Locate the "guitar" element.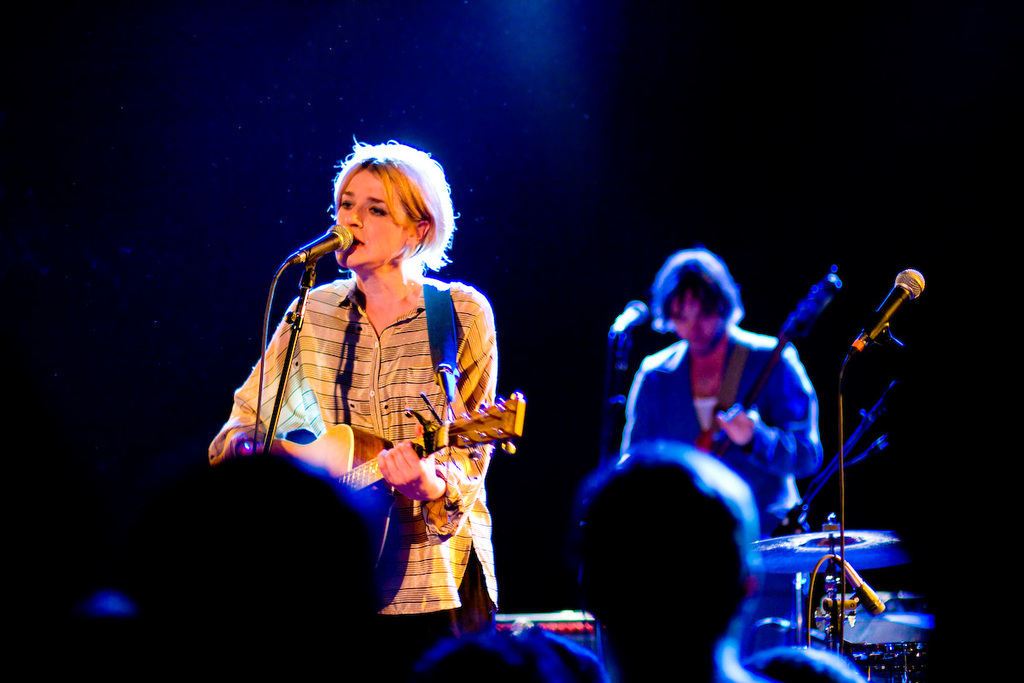
Element bbox: {"x1": 265, "y1": 391, "x2": 519, "y2": 490}.
